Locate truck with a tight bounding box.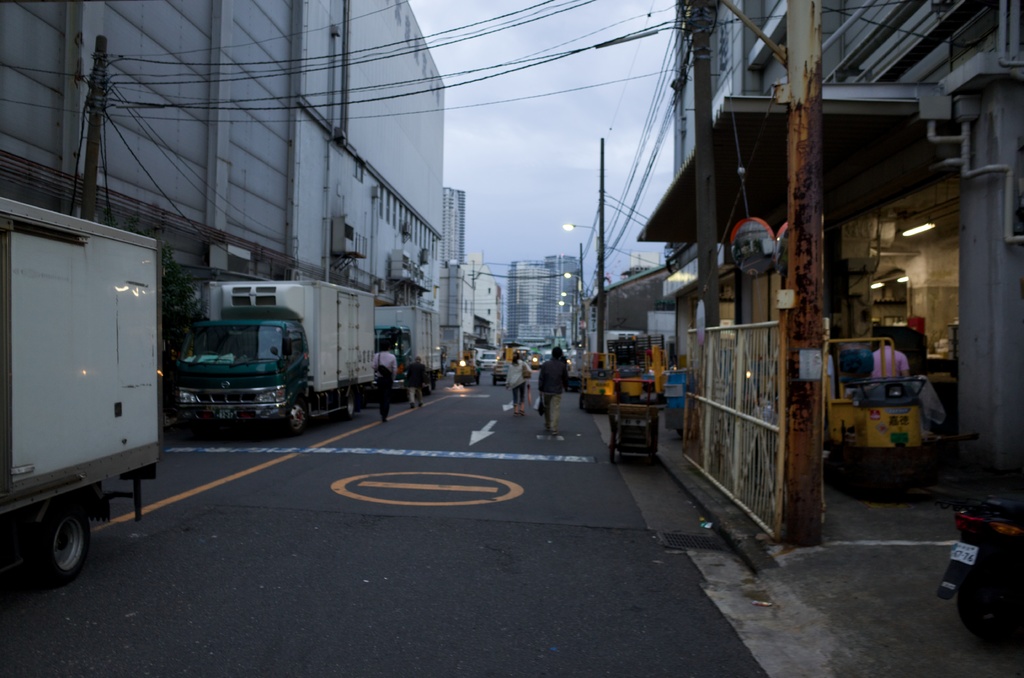
BBox(372, 300, 450, 396).
